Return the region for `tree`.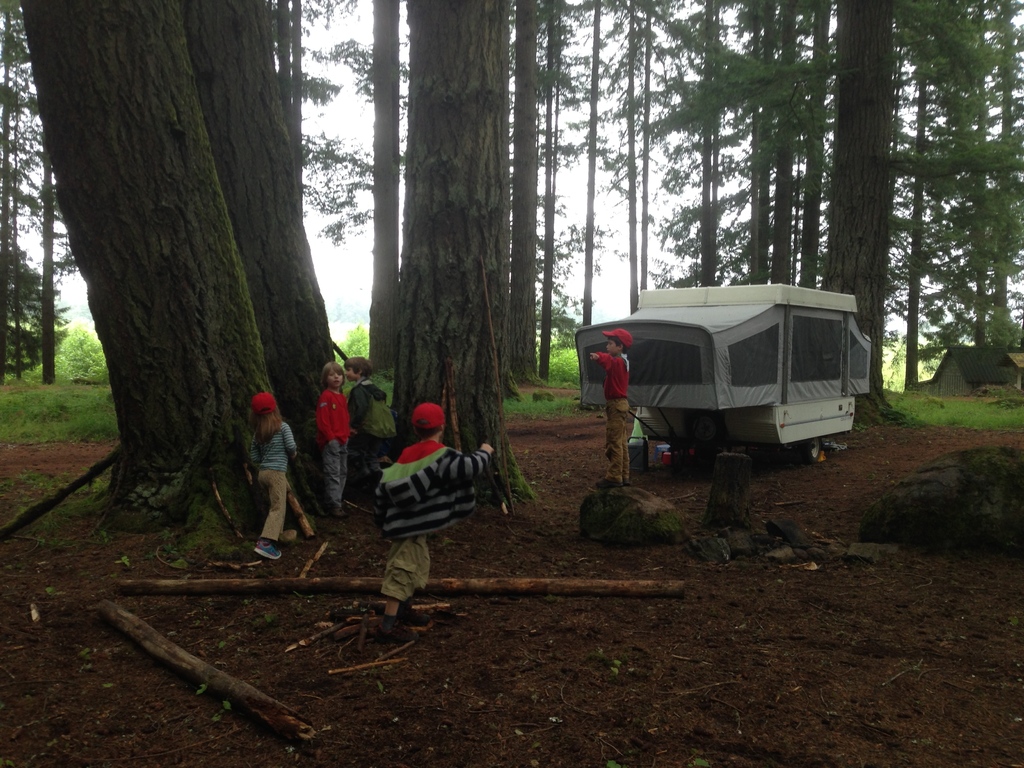
(x1=867, y1=24, x2=968, y2=438).
